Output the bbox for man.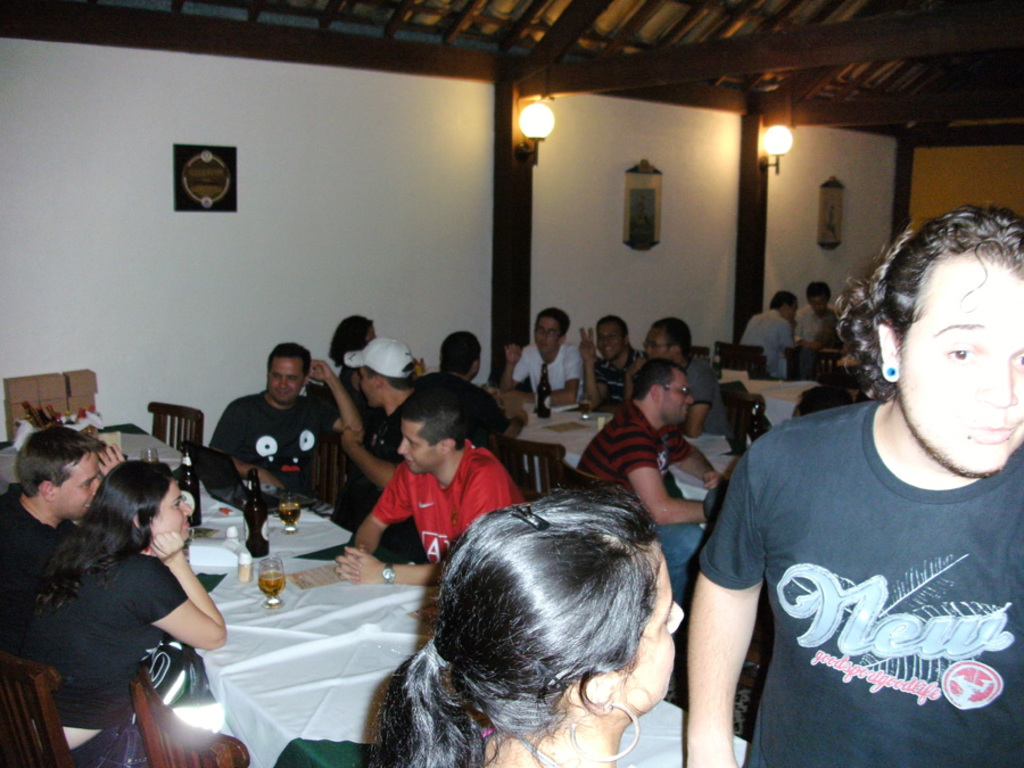
select_region(208, 335, 373, 496).
